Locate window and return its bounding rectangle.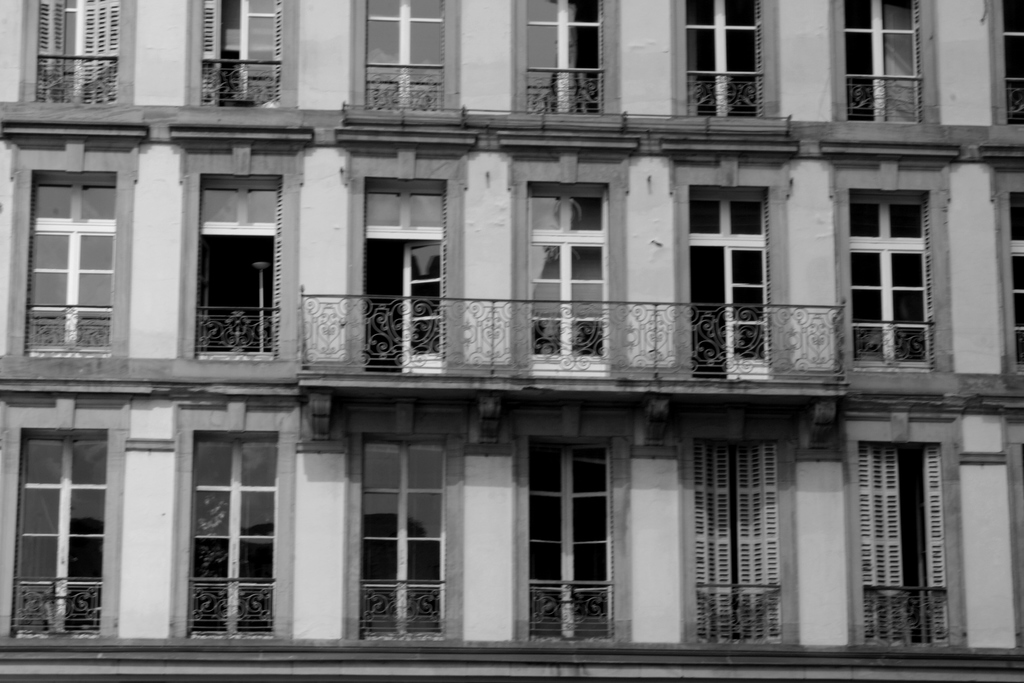
(26, 0, 129, 104).
